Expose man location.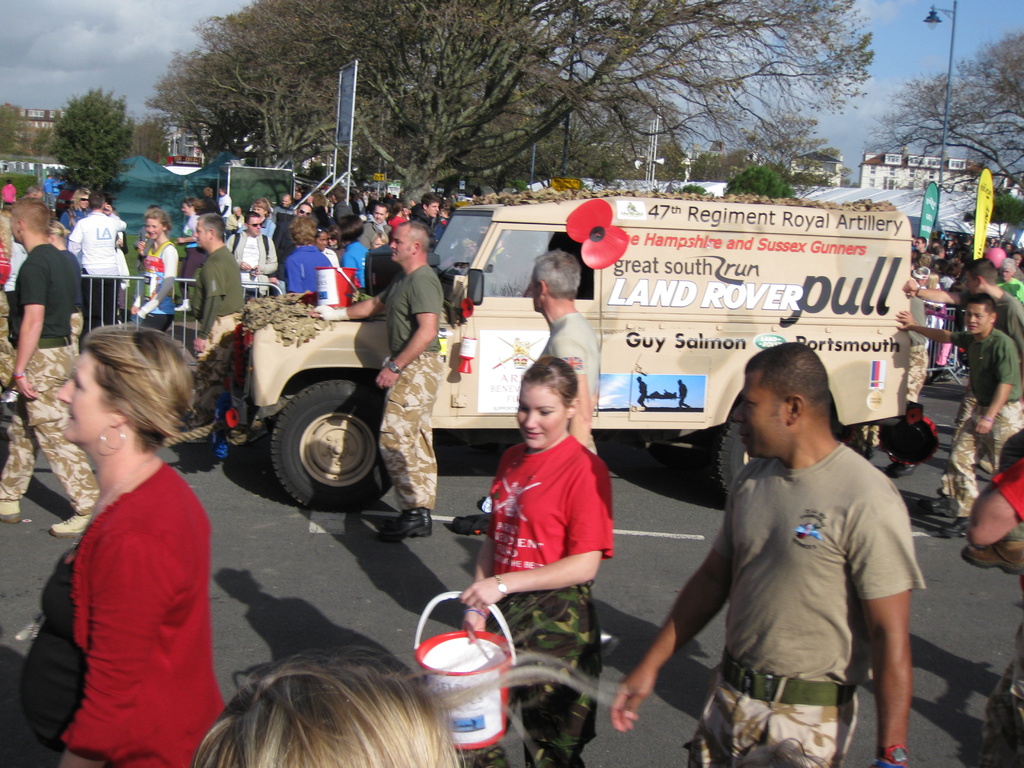
Exposed at [x1=363, y1=202, x2=394, y2=240].
